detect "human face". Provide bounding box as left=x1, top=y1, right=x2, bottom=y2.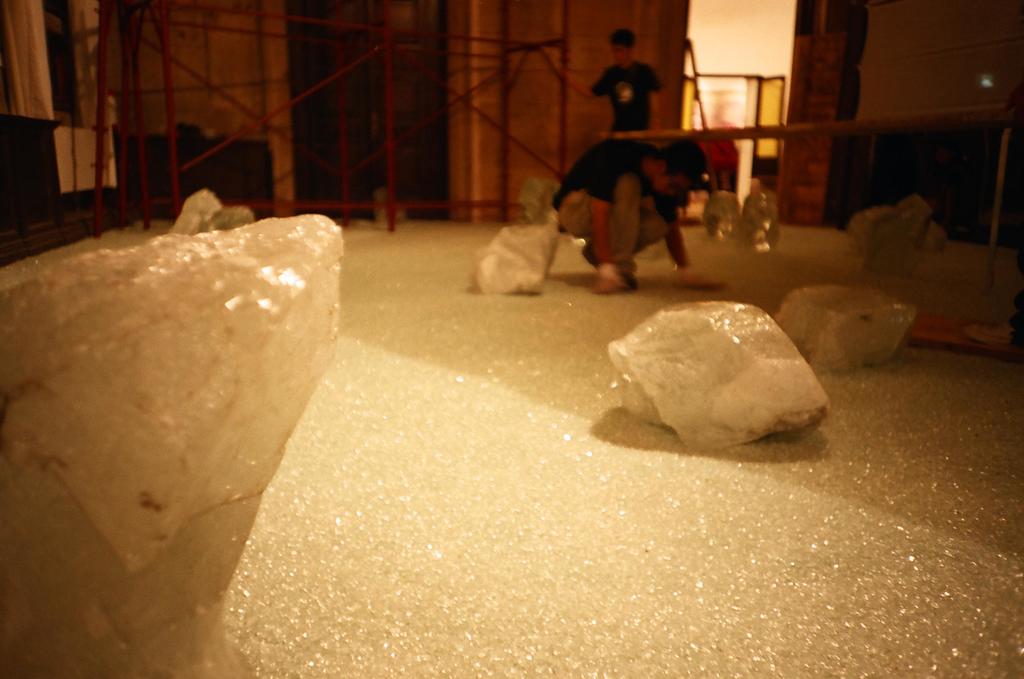
left=612, top=43, right=630, bottom=65.
